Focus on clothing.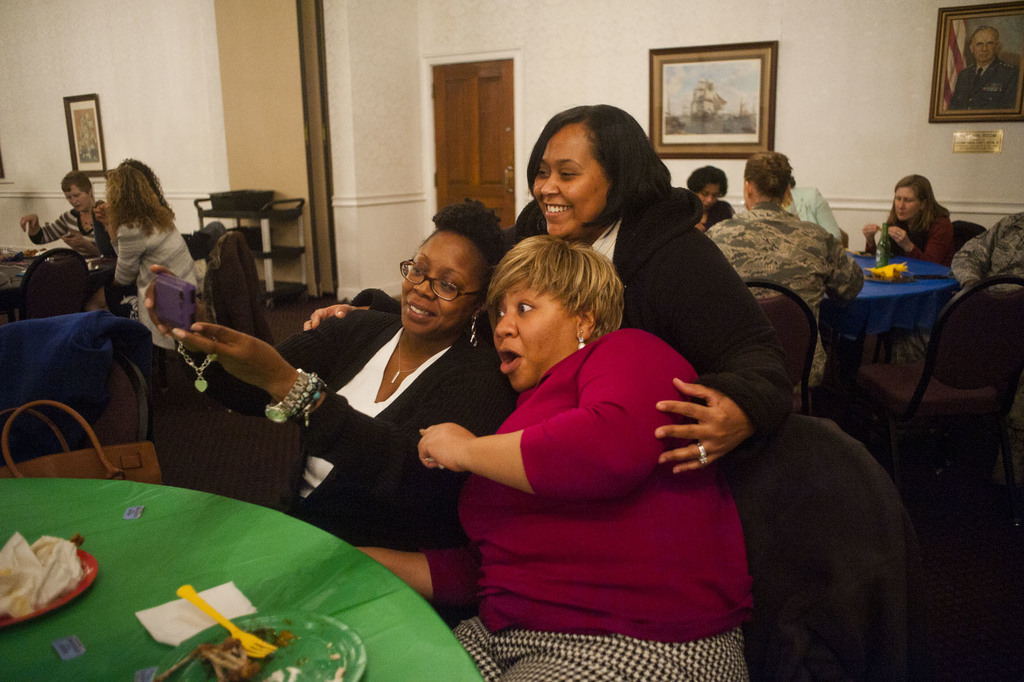
Focused at {"x1": 506, "y1": 194, "x2": 780, "y2": 426}.
